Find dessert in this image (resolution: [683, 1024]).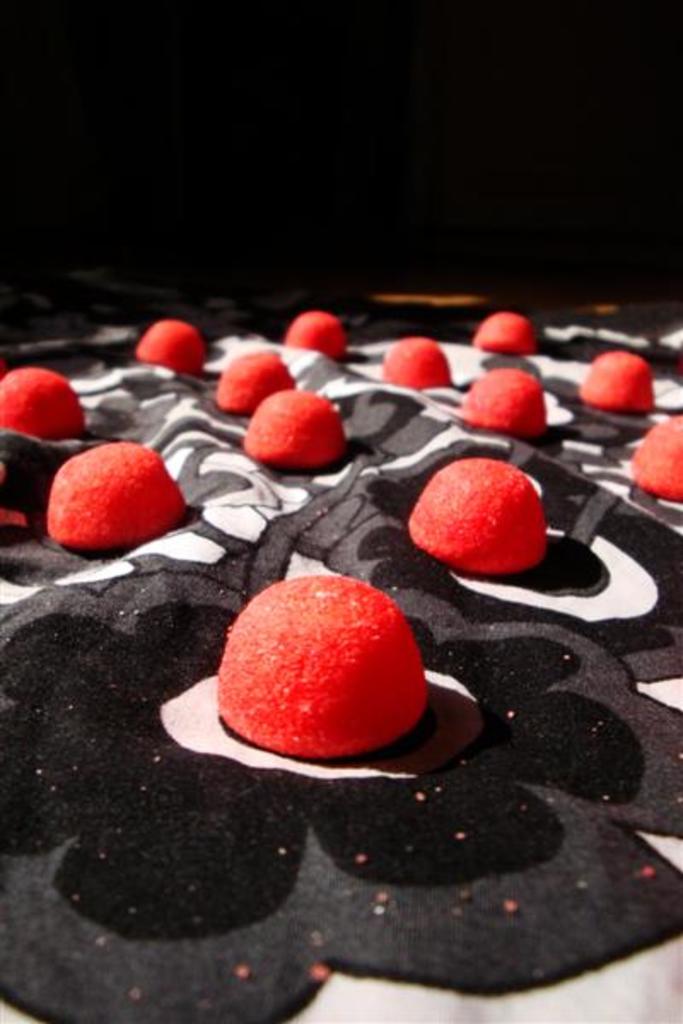
(left=212, top=565, right=442, bottom=749).
